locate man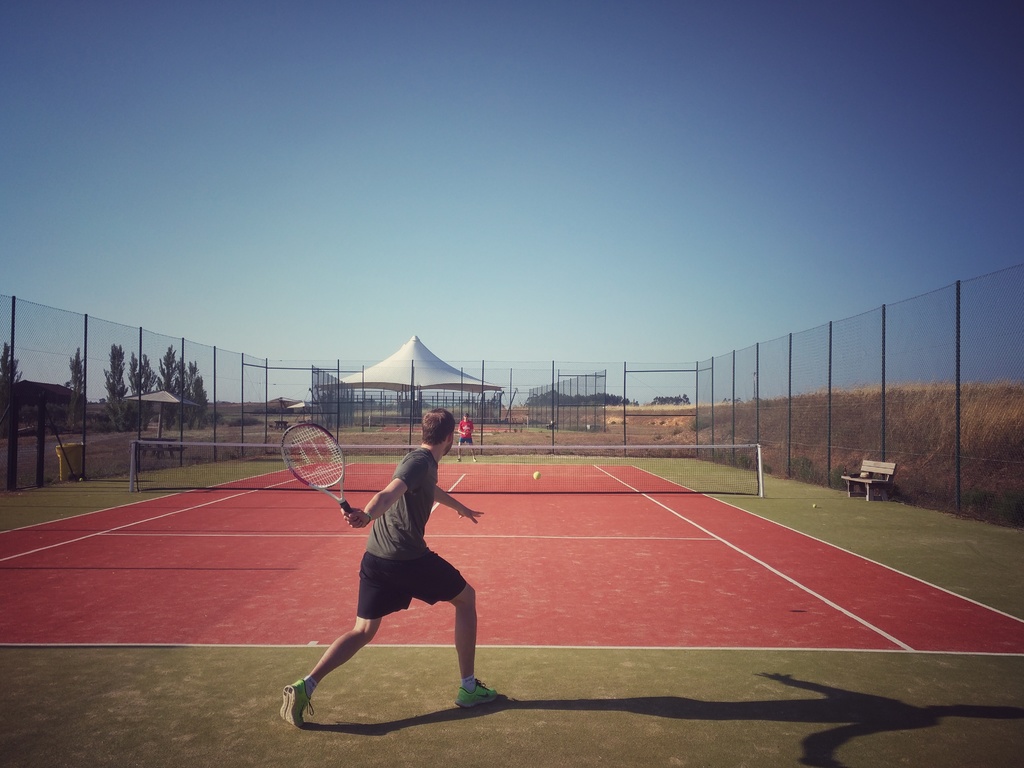
451:408:471:465
